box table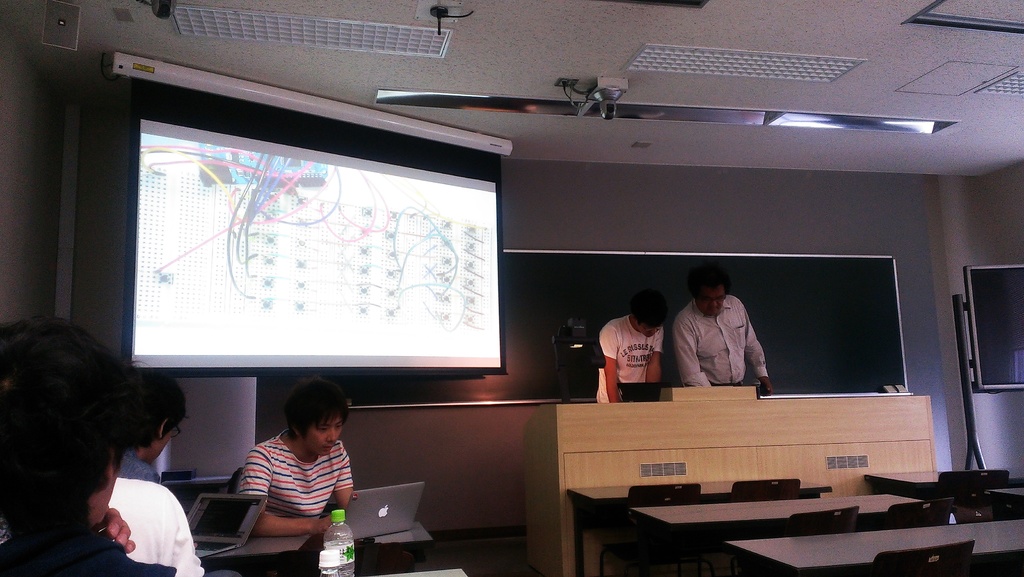
(728,520,1023,576)
